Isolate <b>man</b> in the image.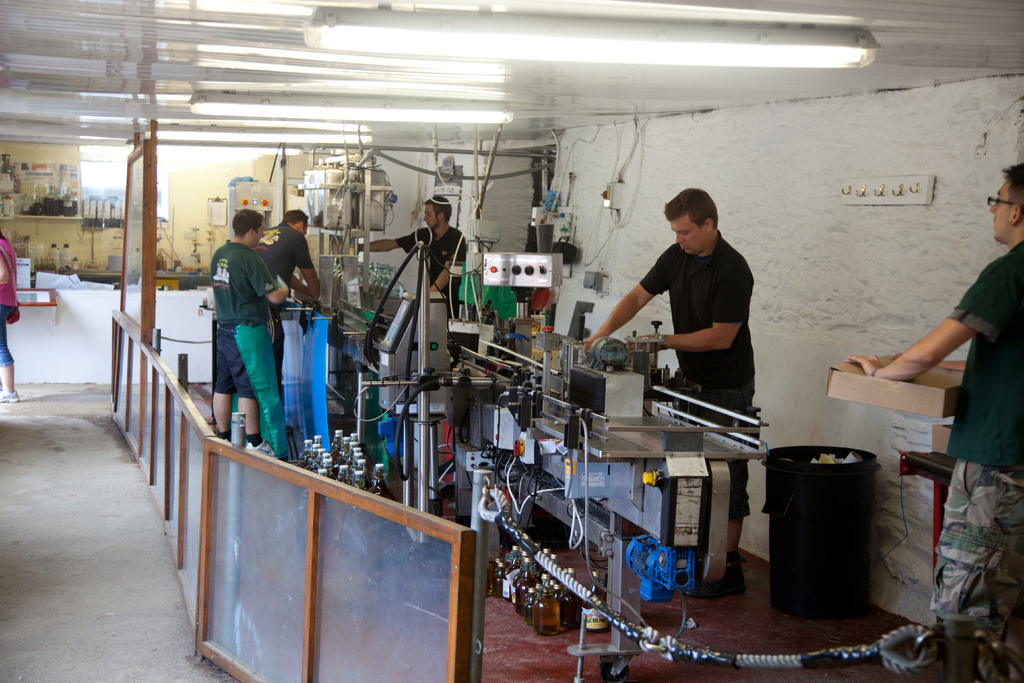
Isolated region: detection(845, 161, 1023, 682).
